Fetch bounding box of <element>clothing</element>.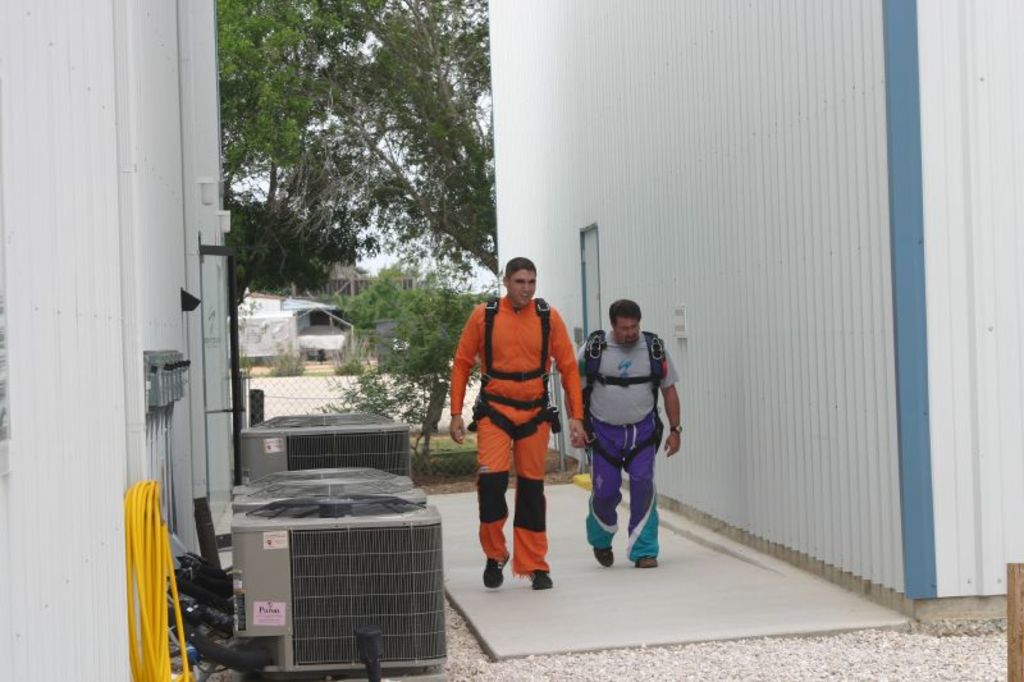
Bbox: left=457, top=275, right=577, bottom=560.
